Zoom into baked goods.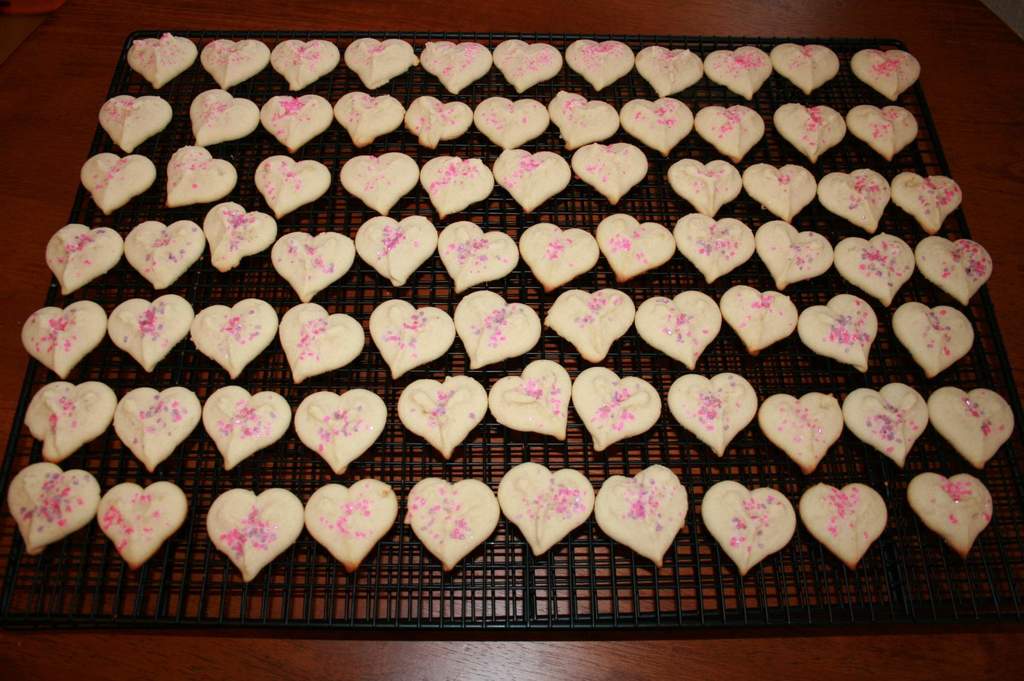
Zoom target: 675:214:755:284.
